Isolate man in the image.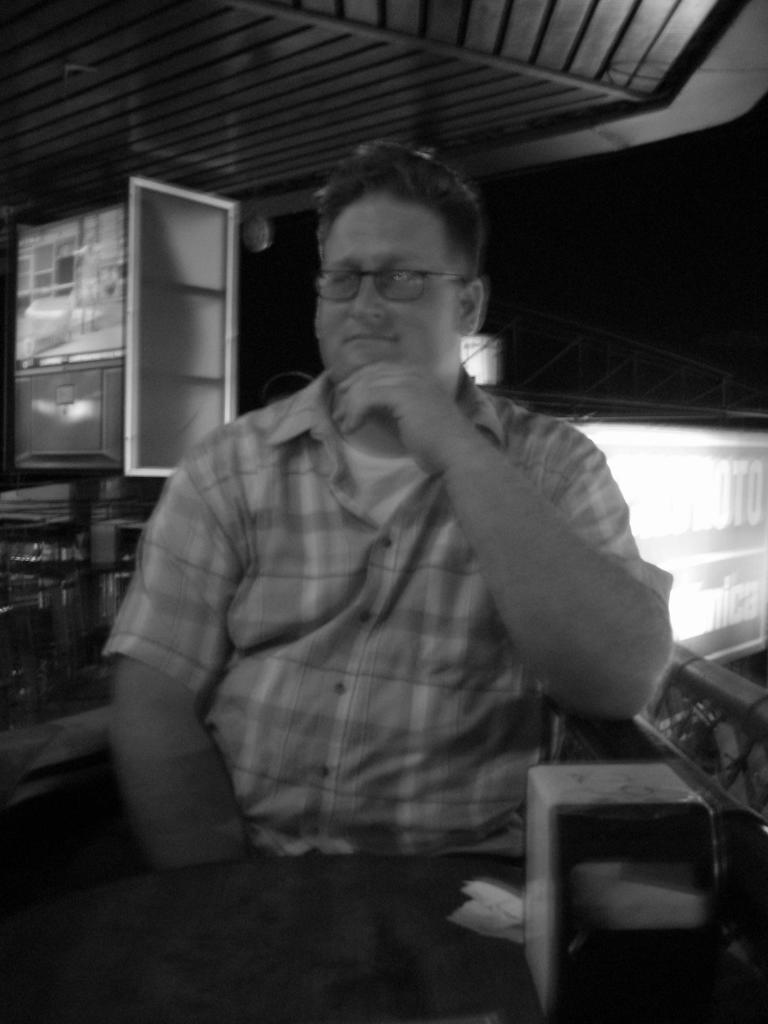
Isolated region: (left=95, top=145, right=678, bottom=869).
